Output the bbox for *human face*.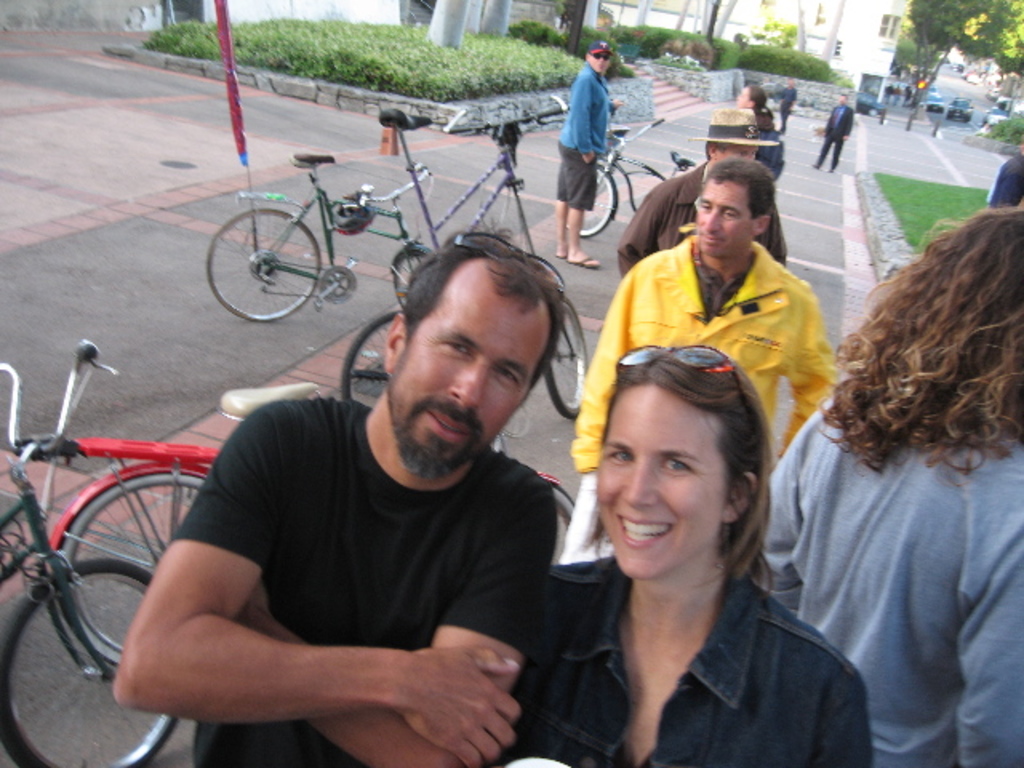
rect(586, 54, 613, 77).
